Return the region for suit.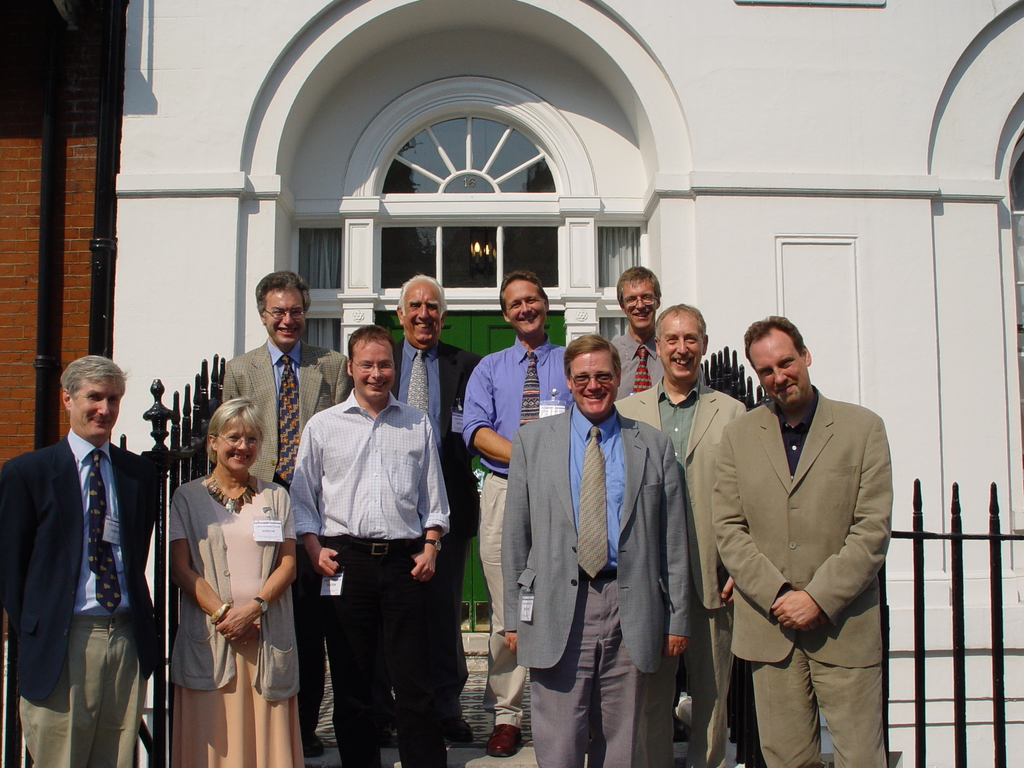
(x1=0, y1=426, x2=159, y2=767).
